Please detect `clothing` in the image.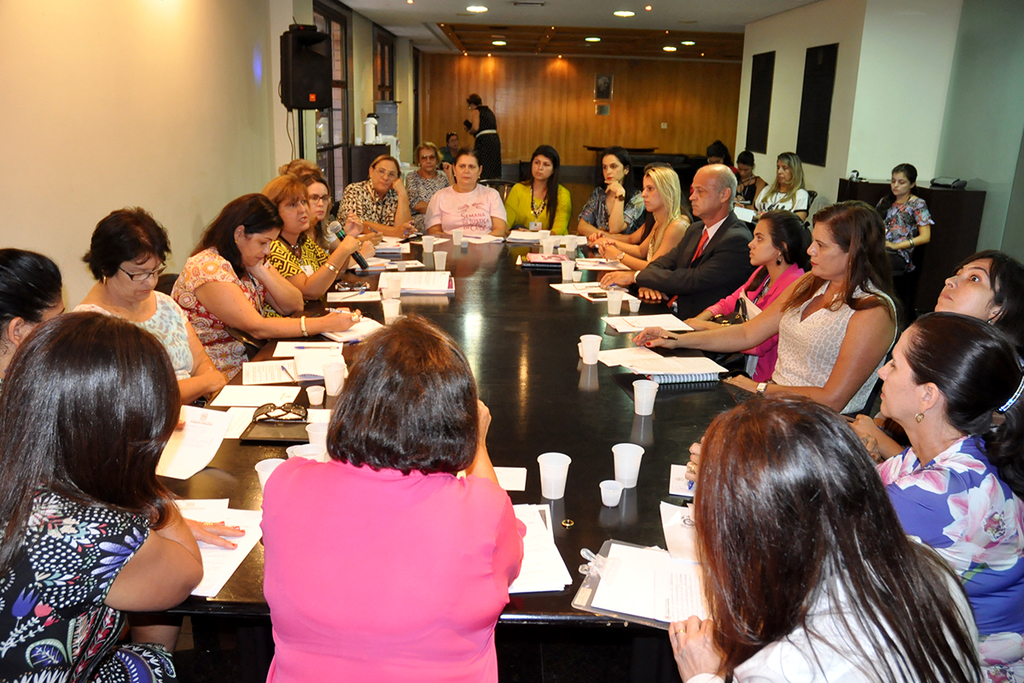
bbox=[404, 166, 450, 231].
